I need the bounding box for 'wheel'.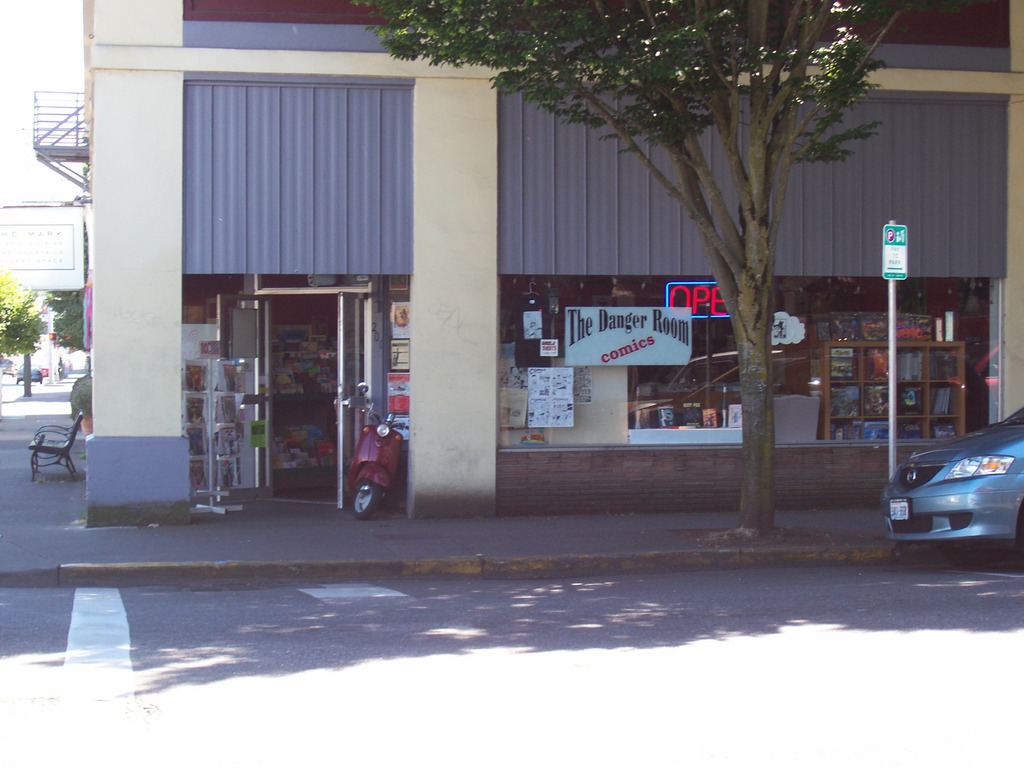
Here it is: (x1=15, y1=381, x2=19, y2=385).
